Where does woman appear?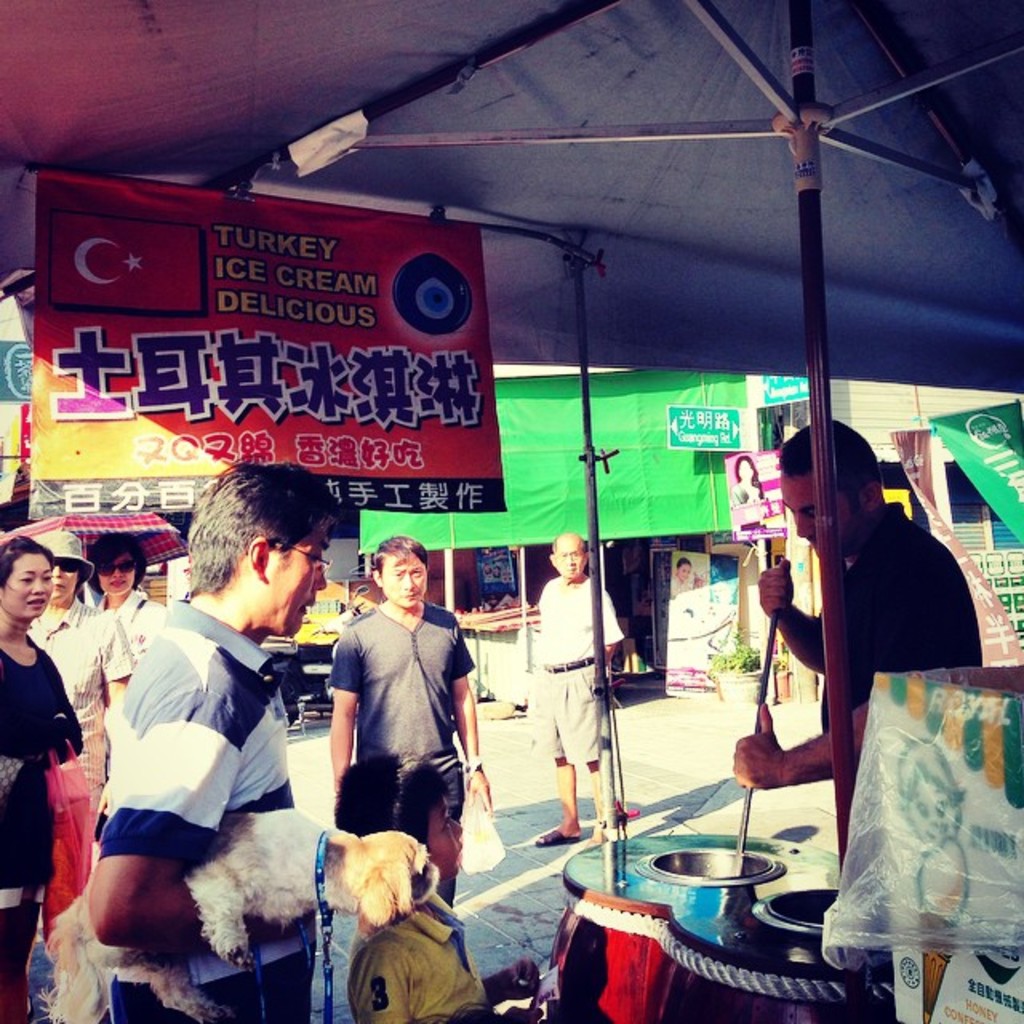
Appears at bbox=[85, 531, 160, 675].
